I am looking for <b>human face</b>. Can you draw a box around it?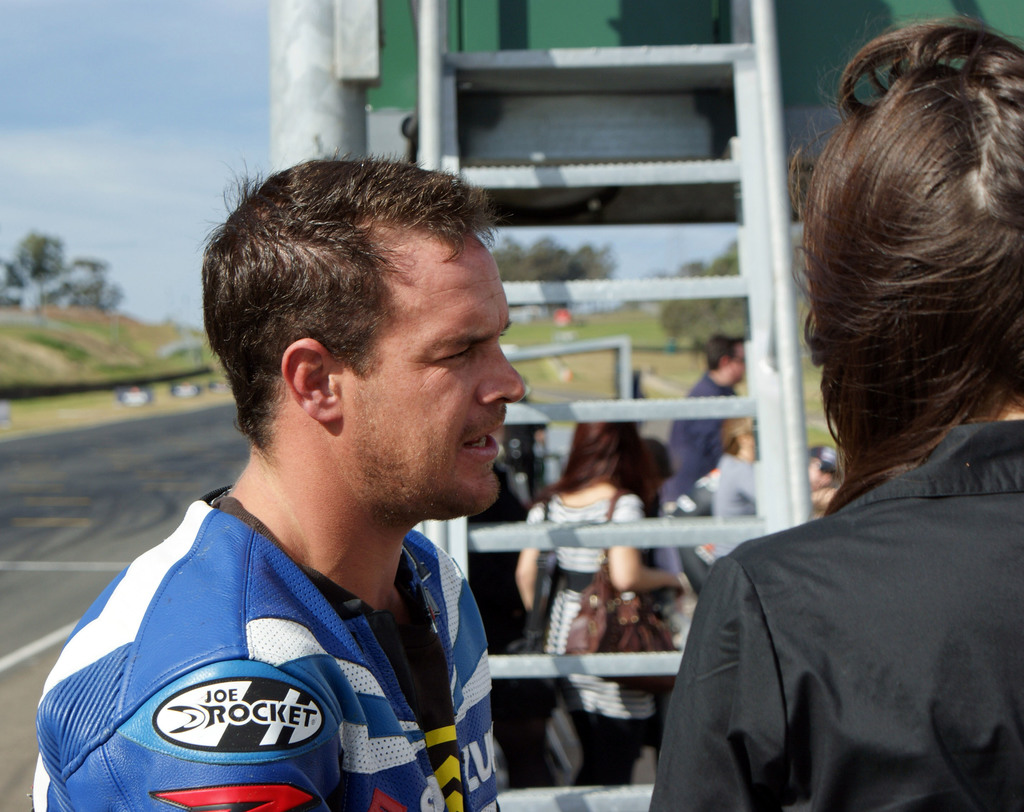
Sure, the bounding box is l=335, t=212, r=527, b=522.
